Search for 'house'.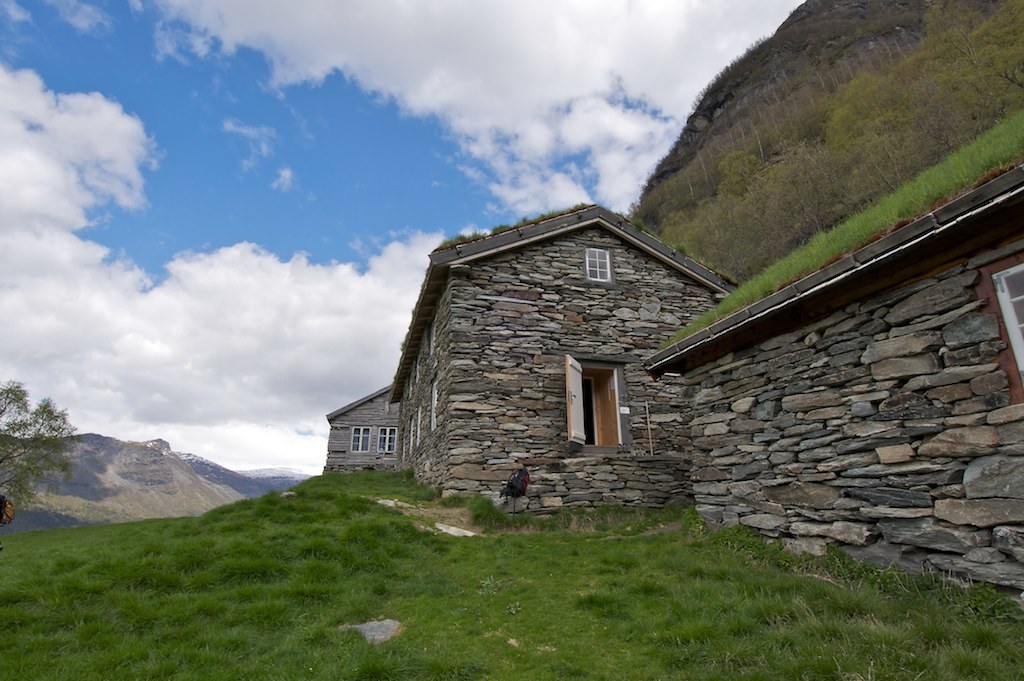
Found at x1=388 y1=206 x2=743 y2=513.
